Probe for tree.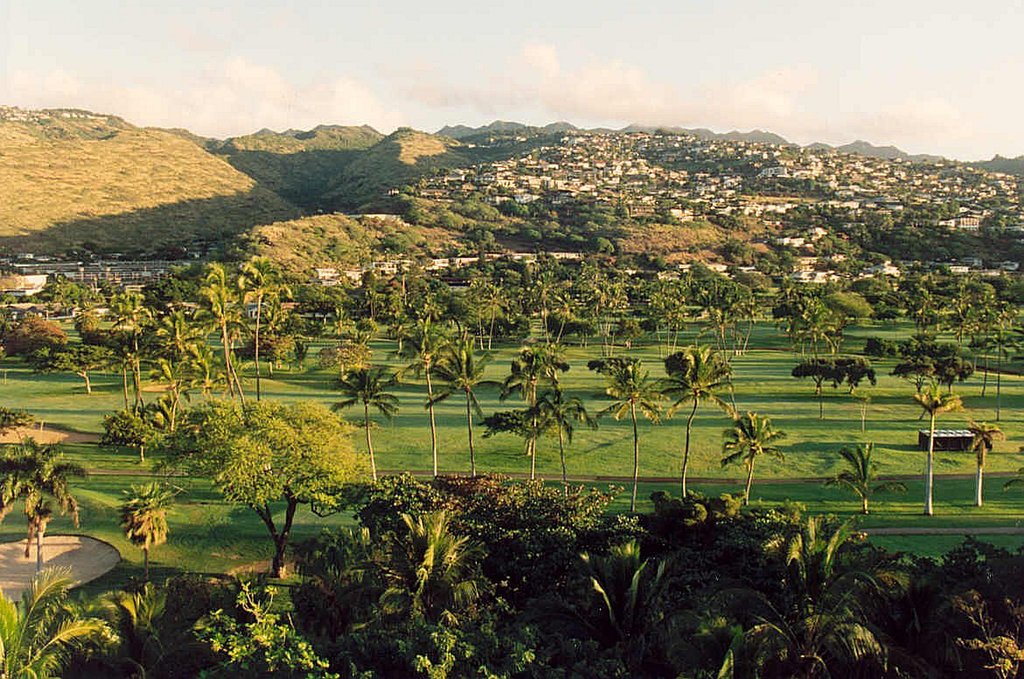
Probe result: {"left": 0, "top": 438, "right": 91, "bottom": 603}.
